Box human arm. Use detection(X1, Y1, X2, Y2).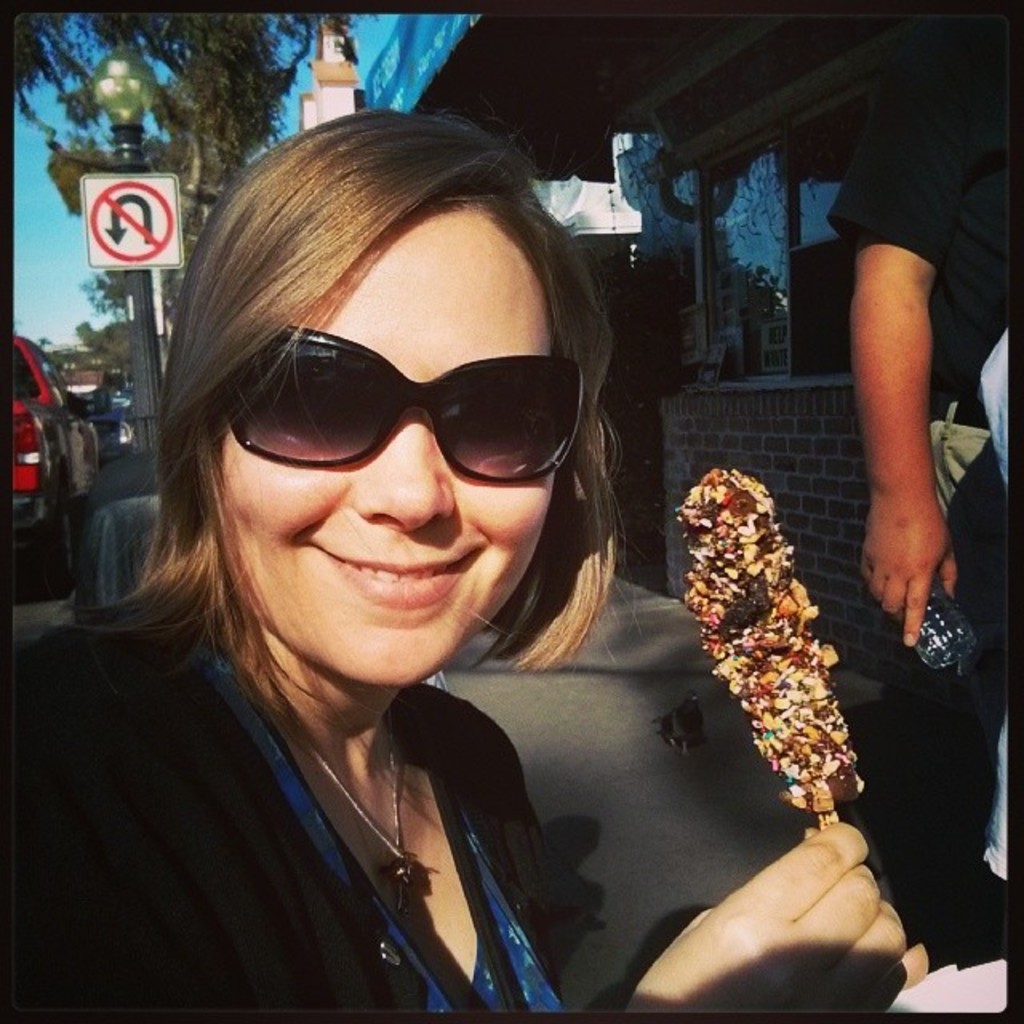
detection(622, 805, 917, 1018).
